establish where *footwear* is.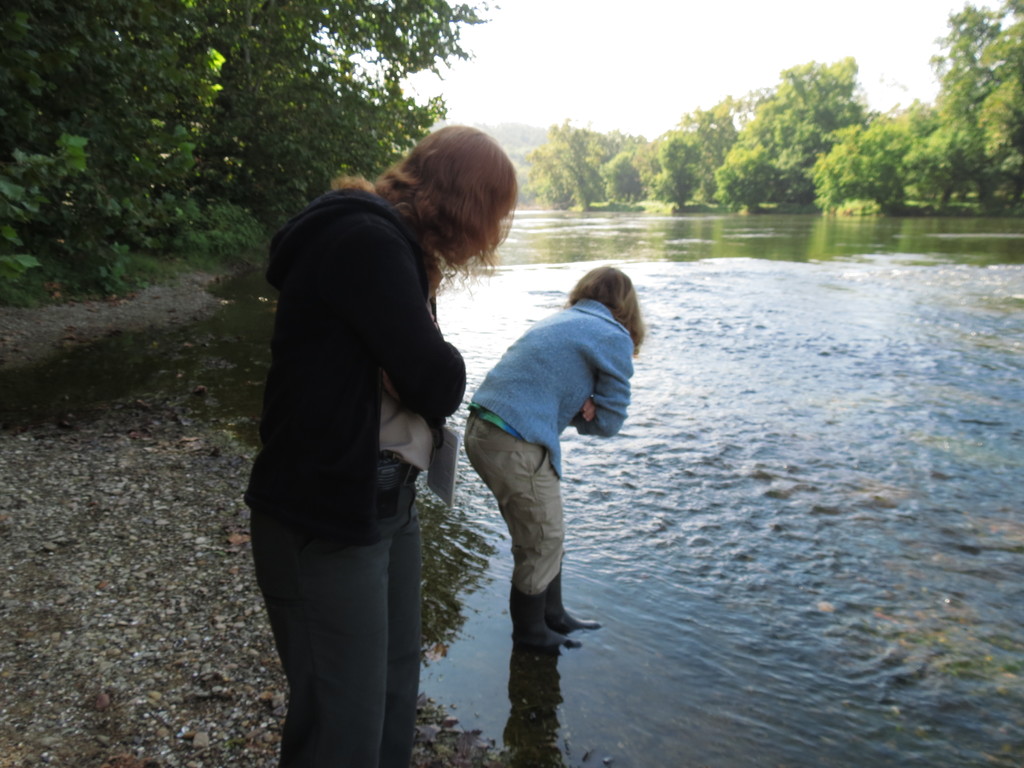
Established at [509, 580, 573, 644].
